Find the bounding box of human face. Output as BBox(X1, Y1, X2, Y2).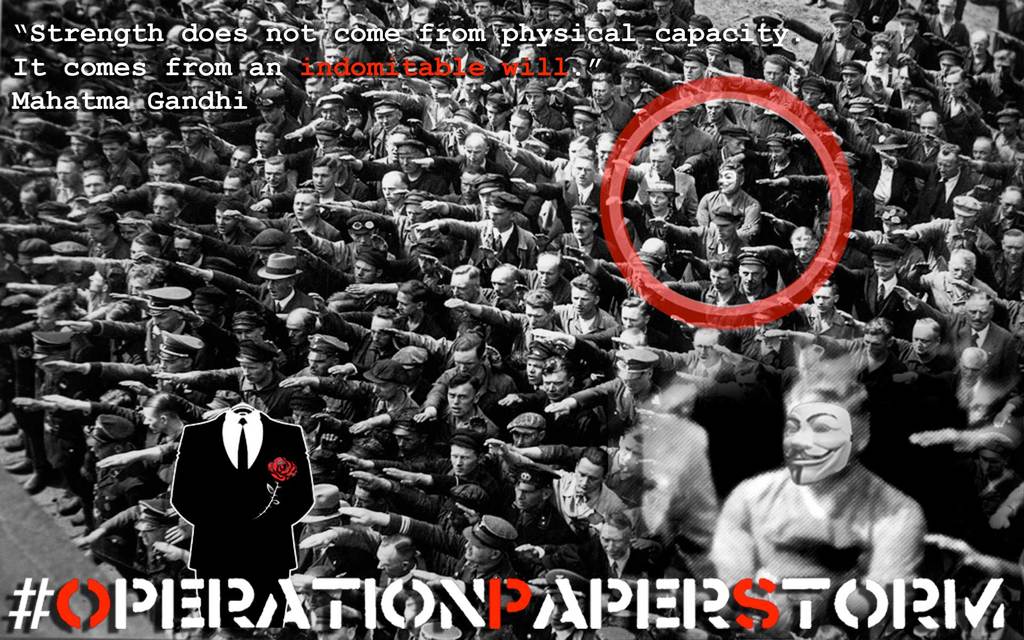
BBox(618, 436, 646, 479).
